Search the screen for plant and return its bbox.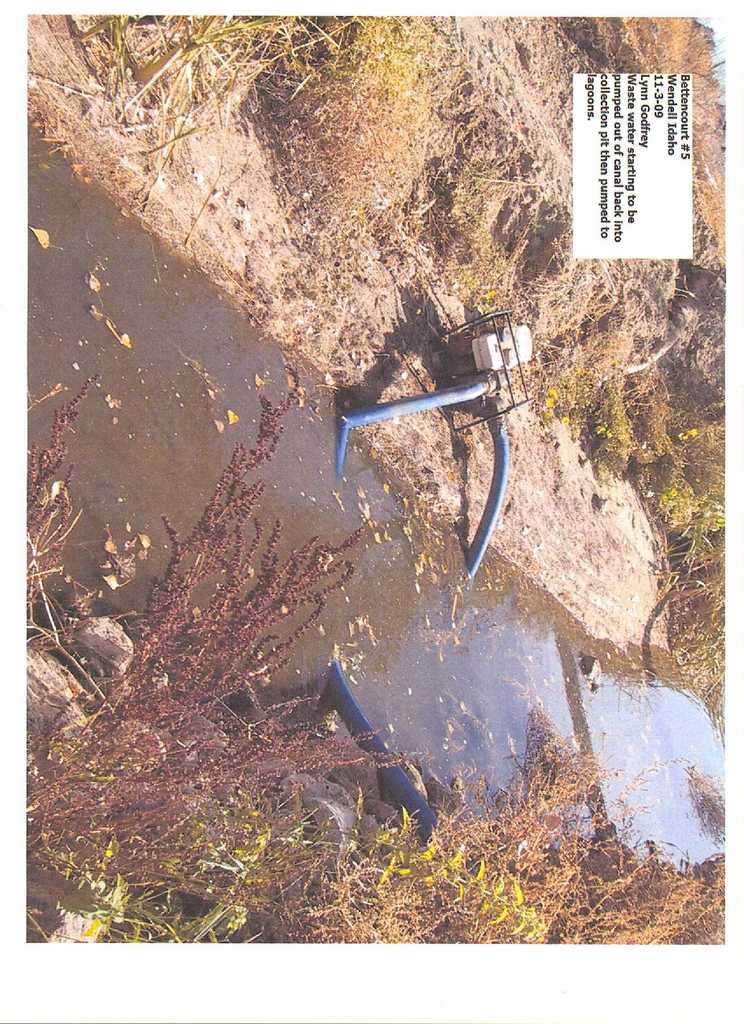
Found: <region>583, 361, 636, 480</region>.
